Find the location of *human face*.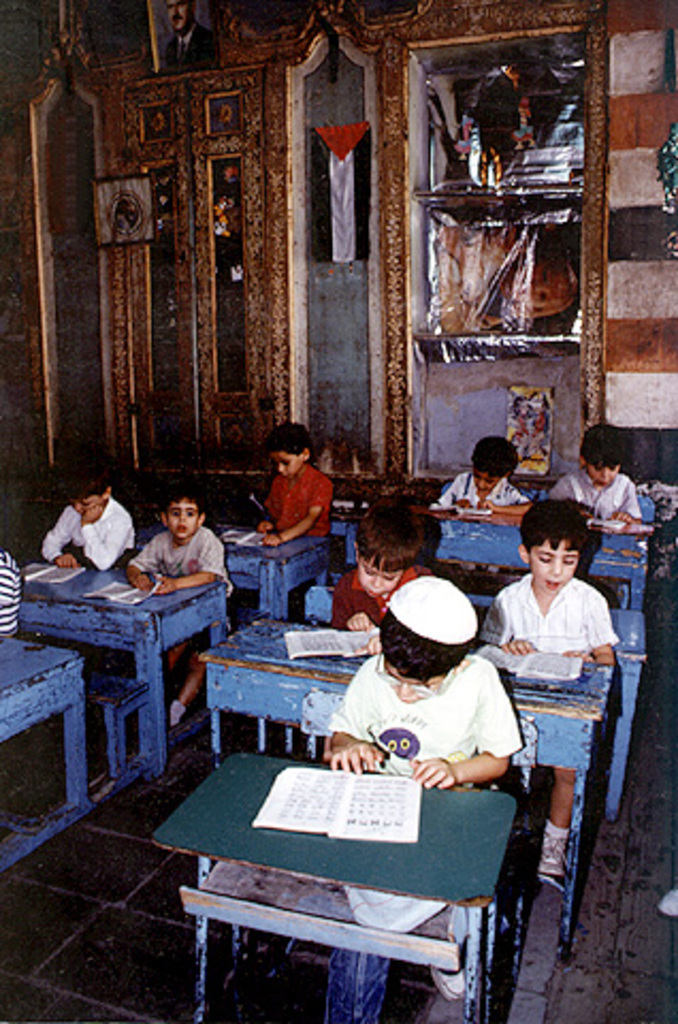
Location: box=[591, 461, 616, 486].
